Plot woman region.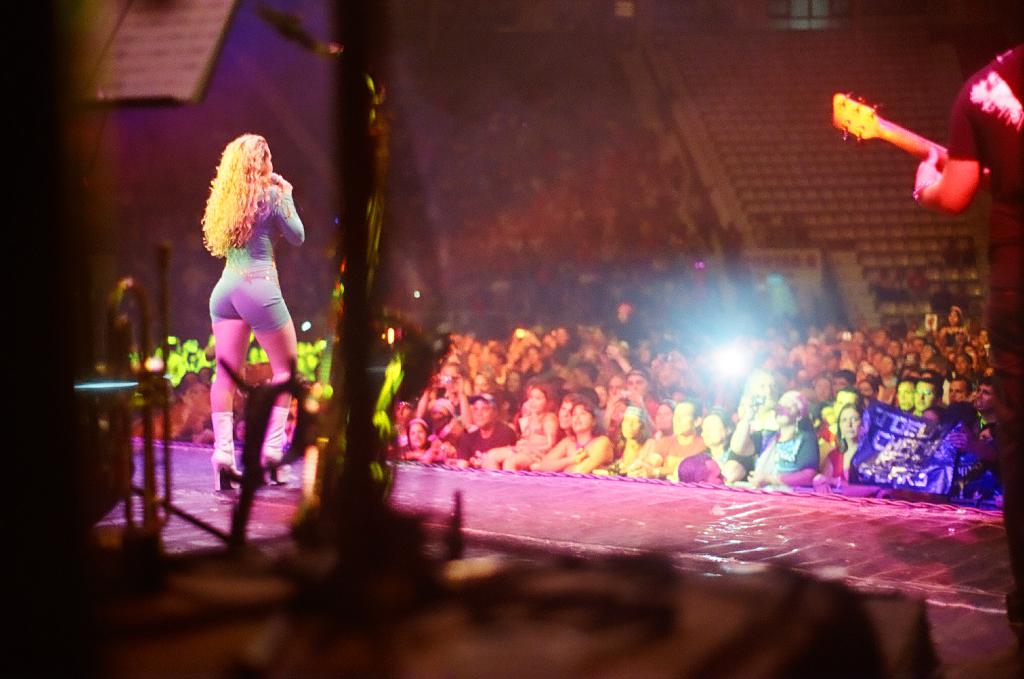
Plotted at x1=175 y1=120 x2=325 y2=496.
